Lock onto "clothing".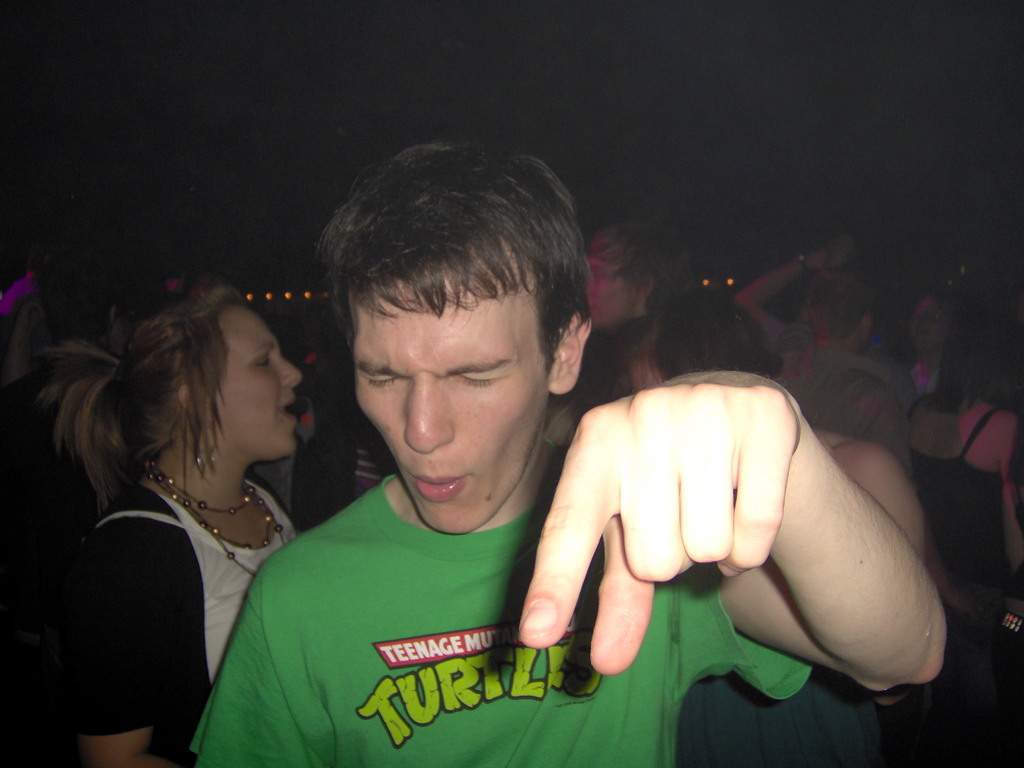
Locked: bbox=(53, 418, 300, 740).
